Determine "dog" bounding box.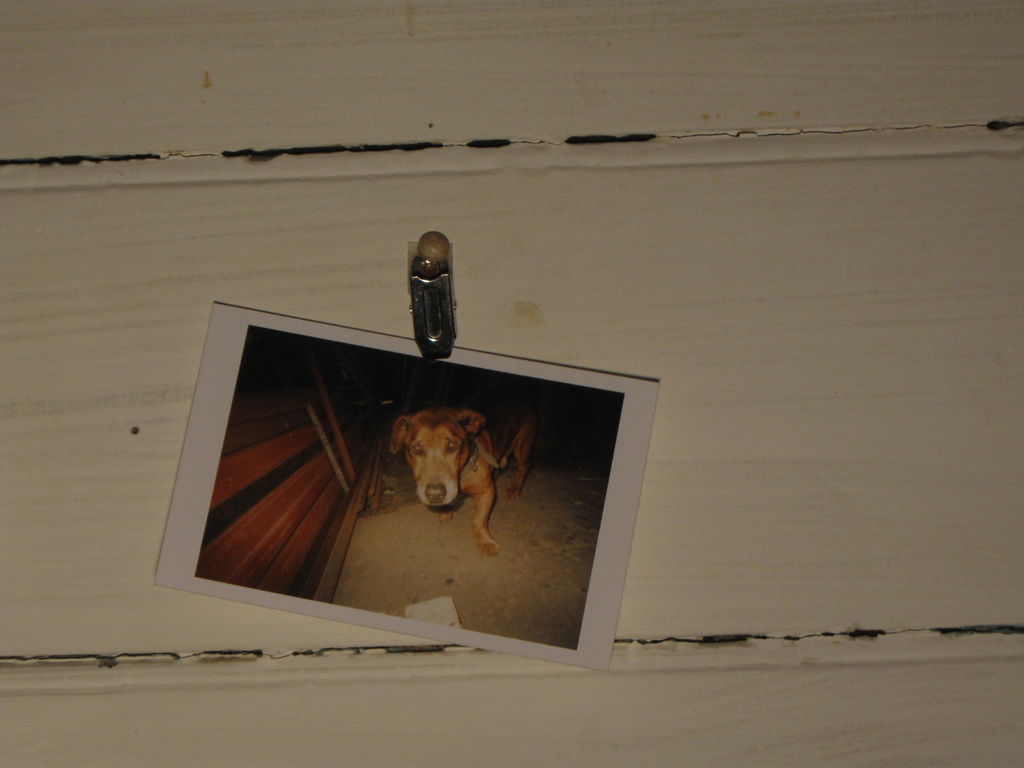
Determined: left=390, top=360, right=539, bottom=552.
